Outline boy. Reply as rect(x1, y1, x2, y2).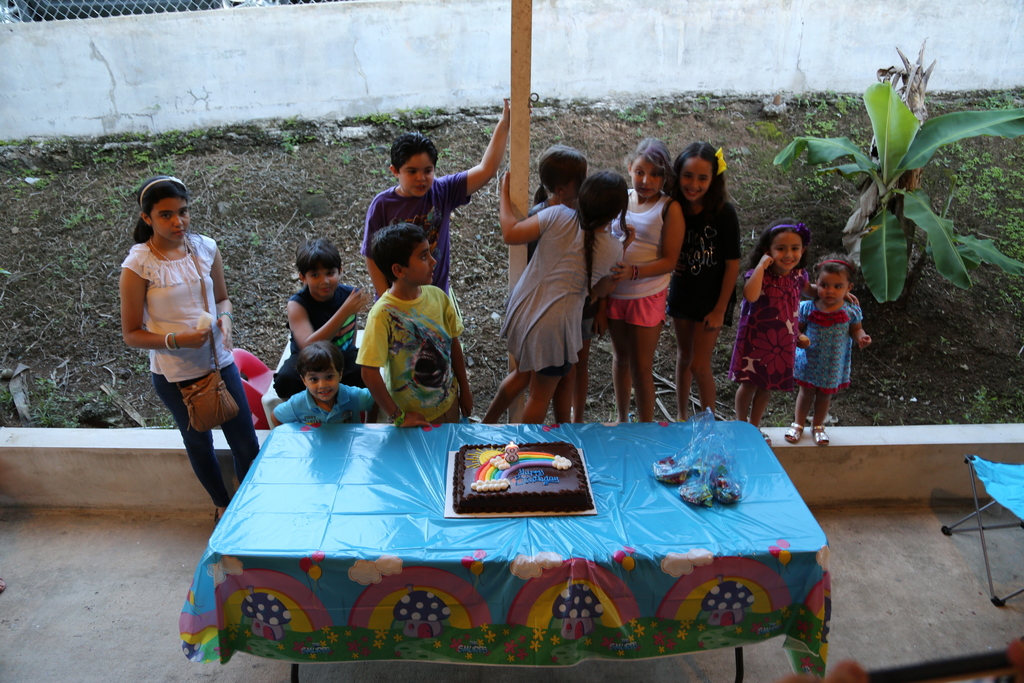
rect(342, 212, 464, 432).
